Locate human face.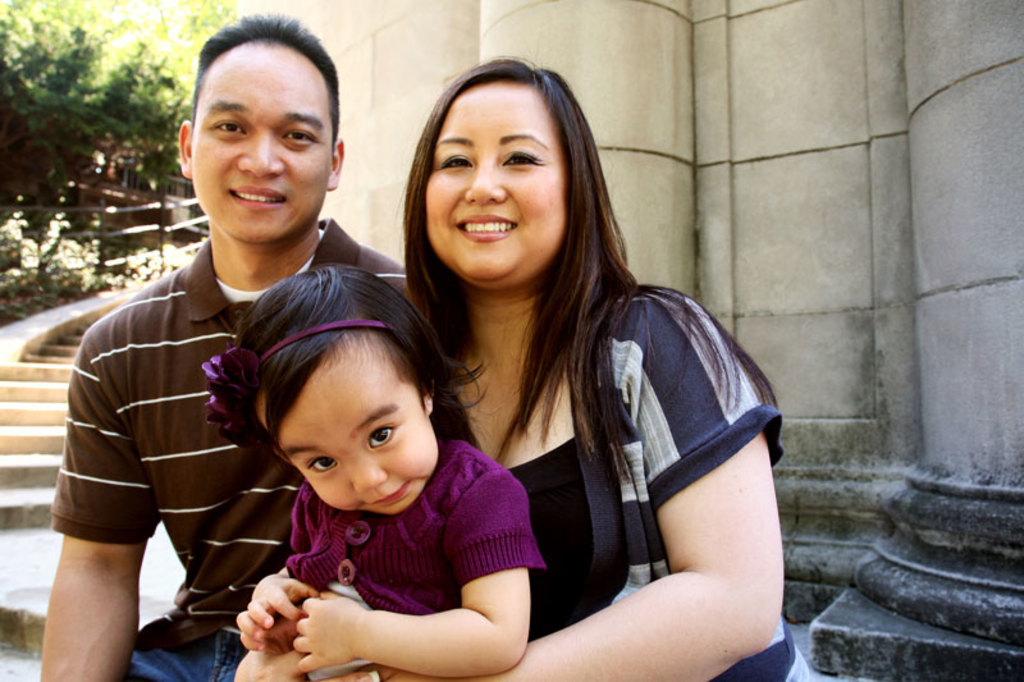
Bounding box: x1=416 y1=70 x2=579 y2=293.
